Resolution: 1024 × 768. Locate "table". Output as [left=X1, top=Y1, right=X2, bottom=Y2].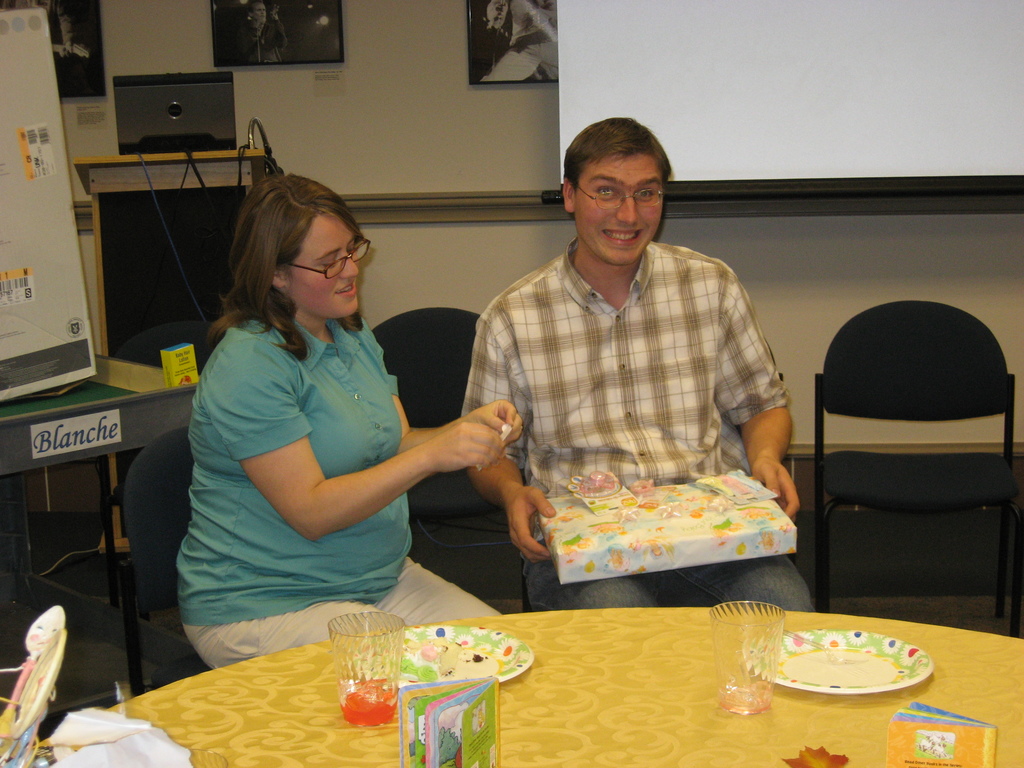
[left=72, top=147, right=269, bottom=549].
